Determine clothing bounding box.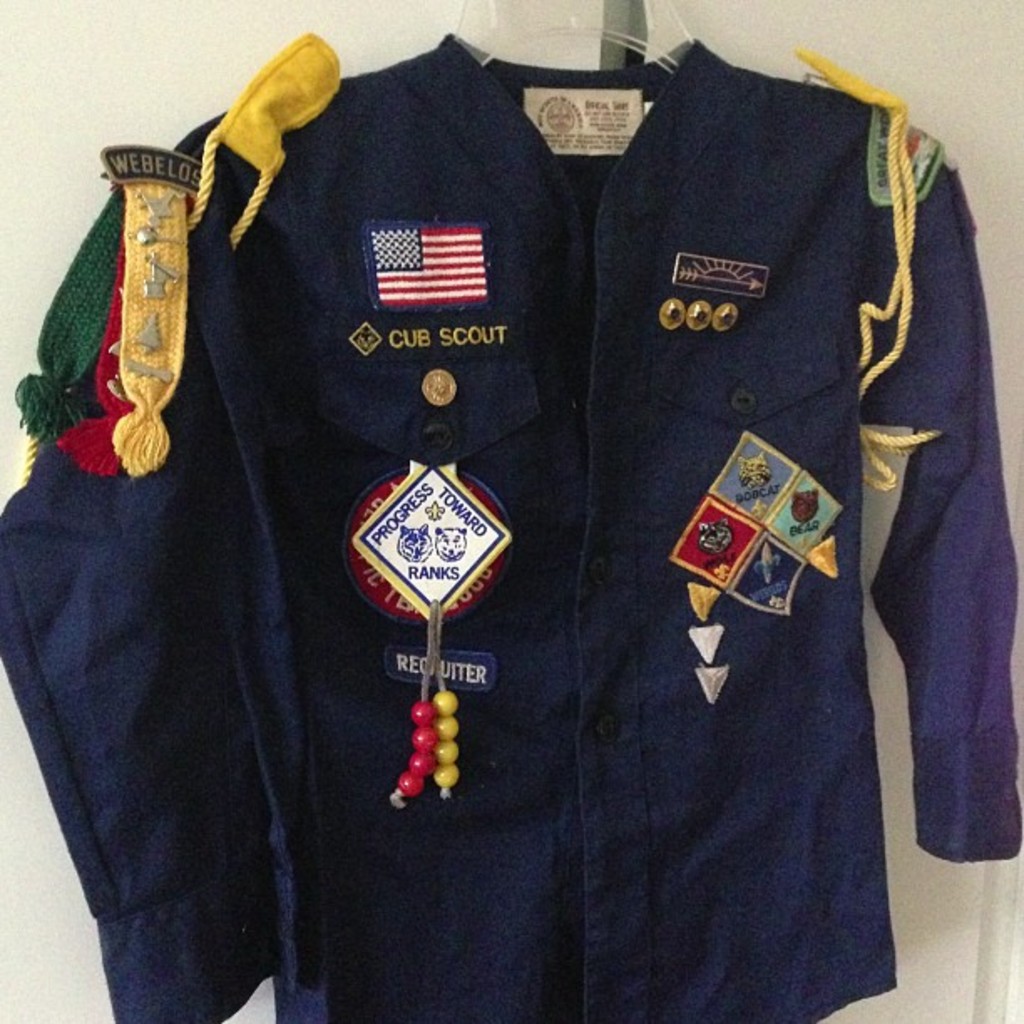
Determined: locate(0, 35, 1022, 1022).
